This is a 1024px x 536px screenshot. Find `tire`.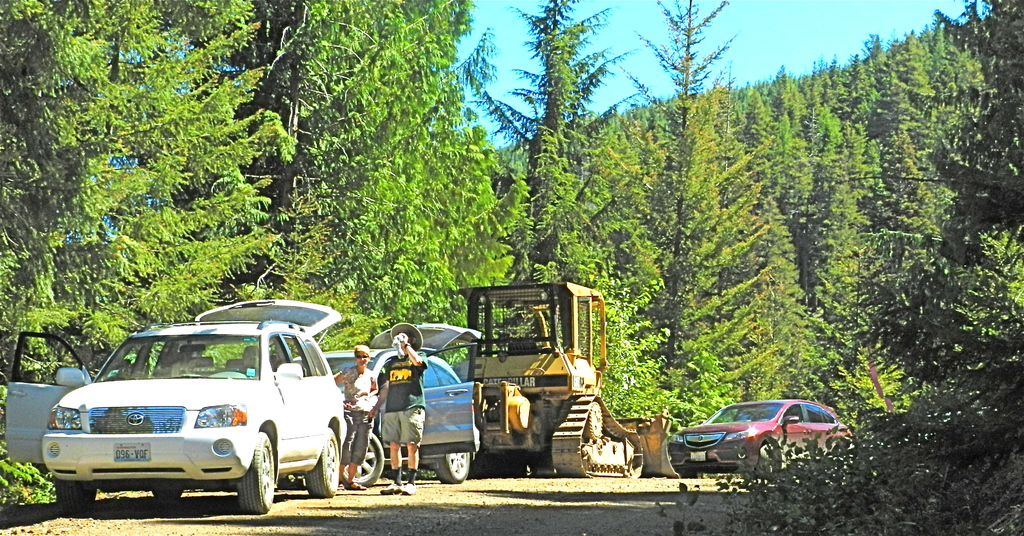
Bounding box: (x1=307, y1=428, x2=342, y2=501).
